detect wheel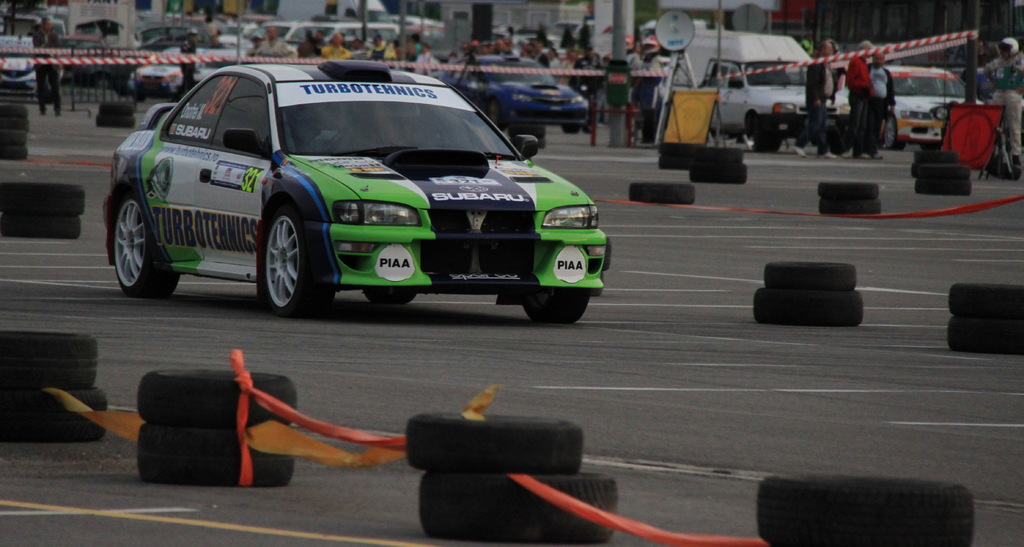
box(250, 195, 305, 307)
